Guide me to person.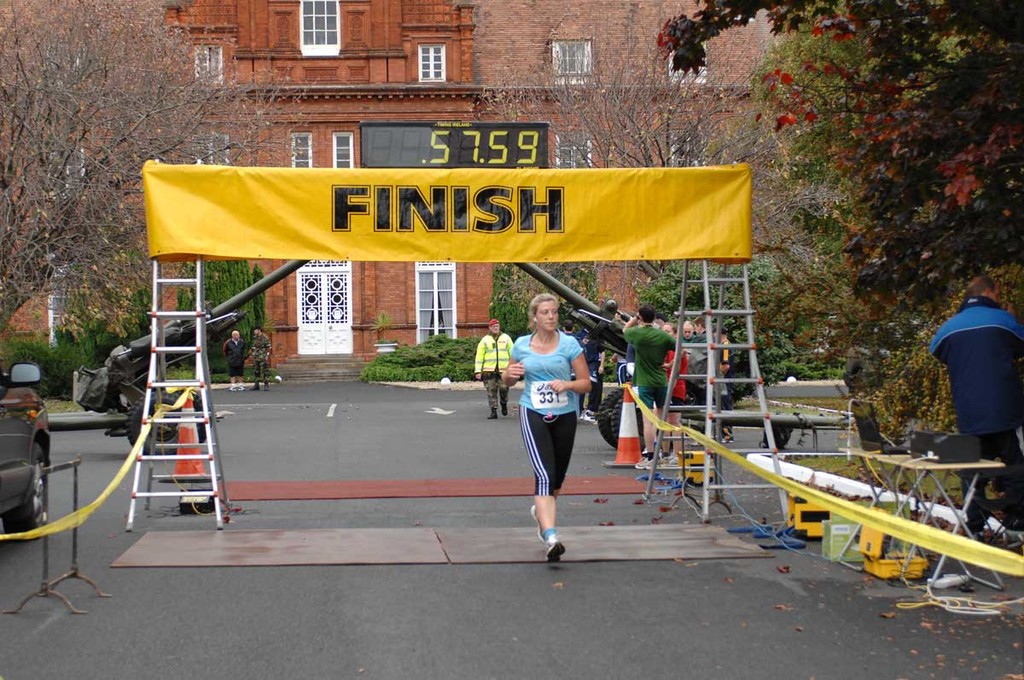
Guidance: bbox(220, 331, 244, 389).
